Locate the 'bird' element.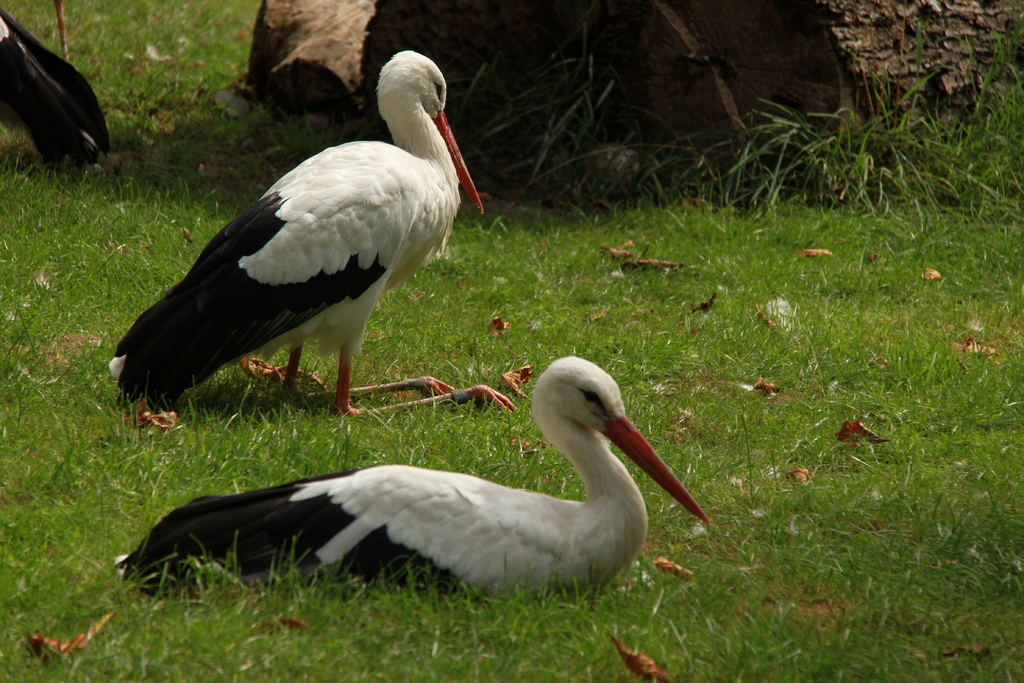
Element bbox: <region>117, 356, 709, 608</region>.
